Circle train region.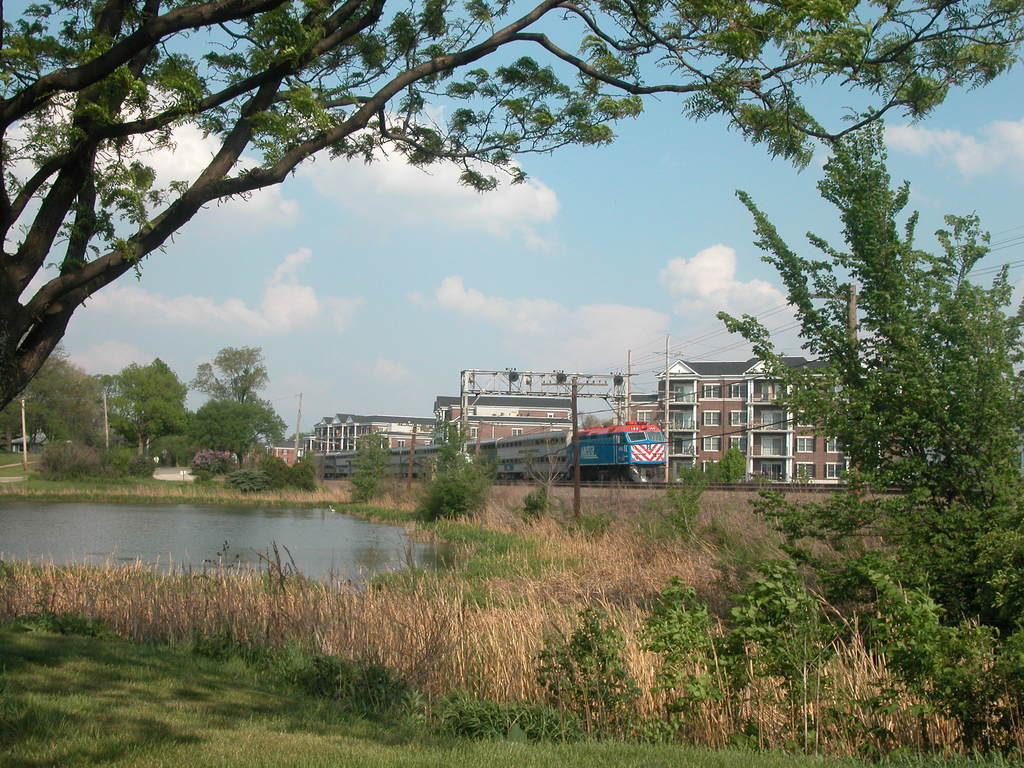
Region: 314, 418, 664, 483.
